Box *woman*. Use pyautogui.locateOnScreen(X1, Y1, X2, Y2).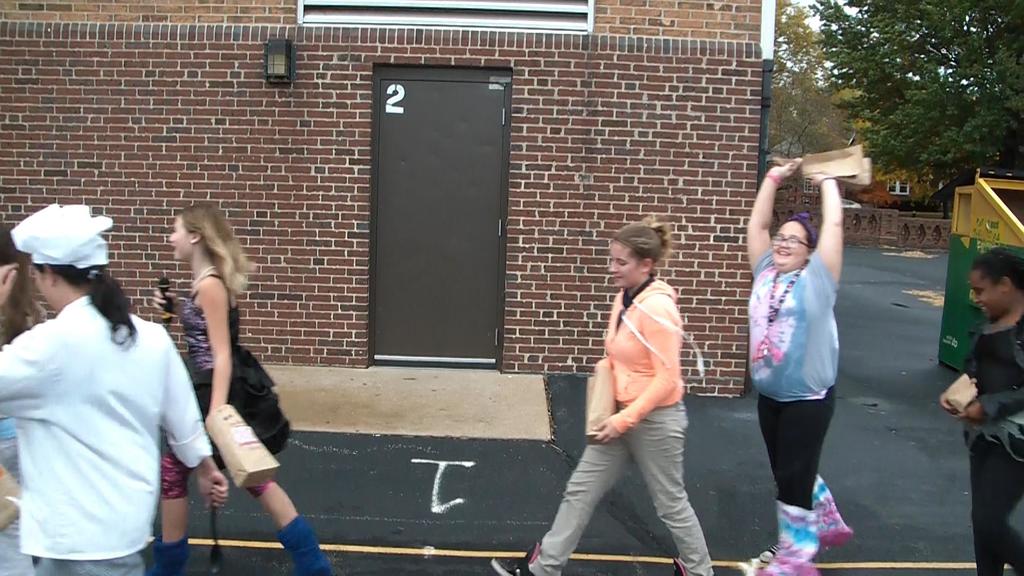
pyautogui.locateOnScreen(154, 206, 337, 575).
